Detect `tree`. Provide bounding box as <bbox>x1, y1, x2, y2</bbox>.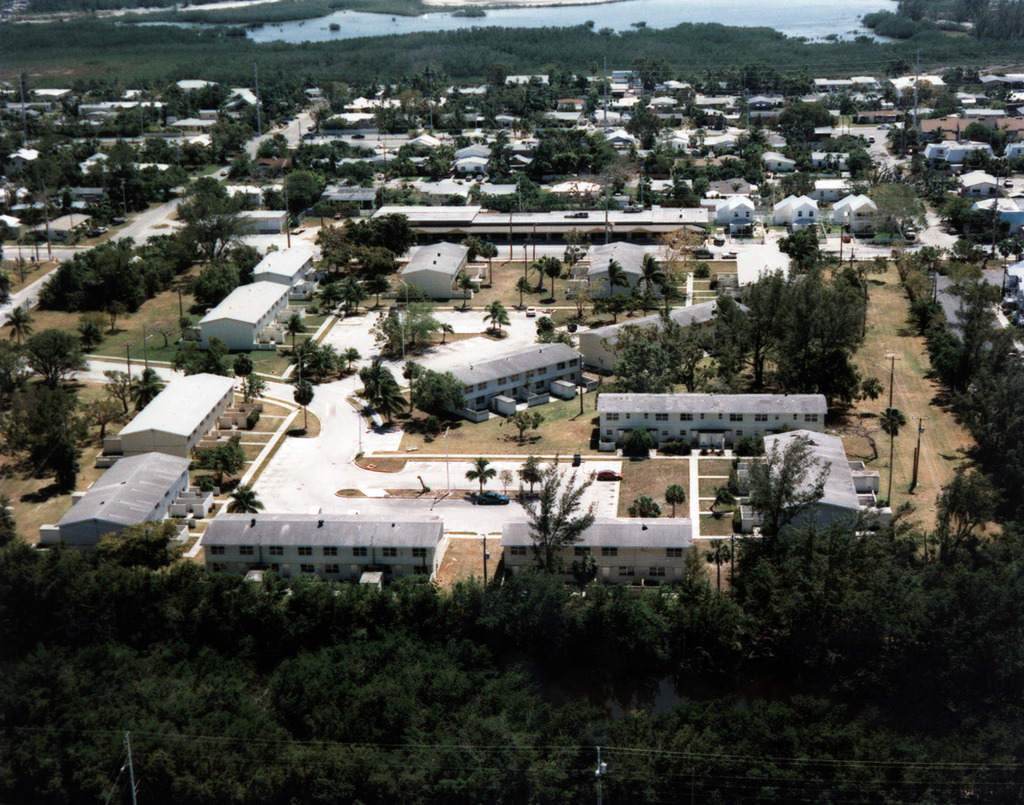
<bbox>511, 463, 607, 592</bbox>.
